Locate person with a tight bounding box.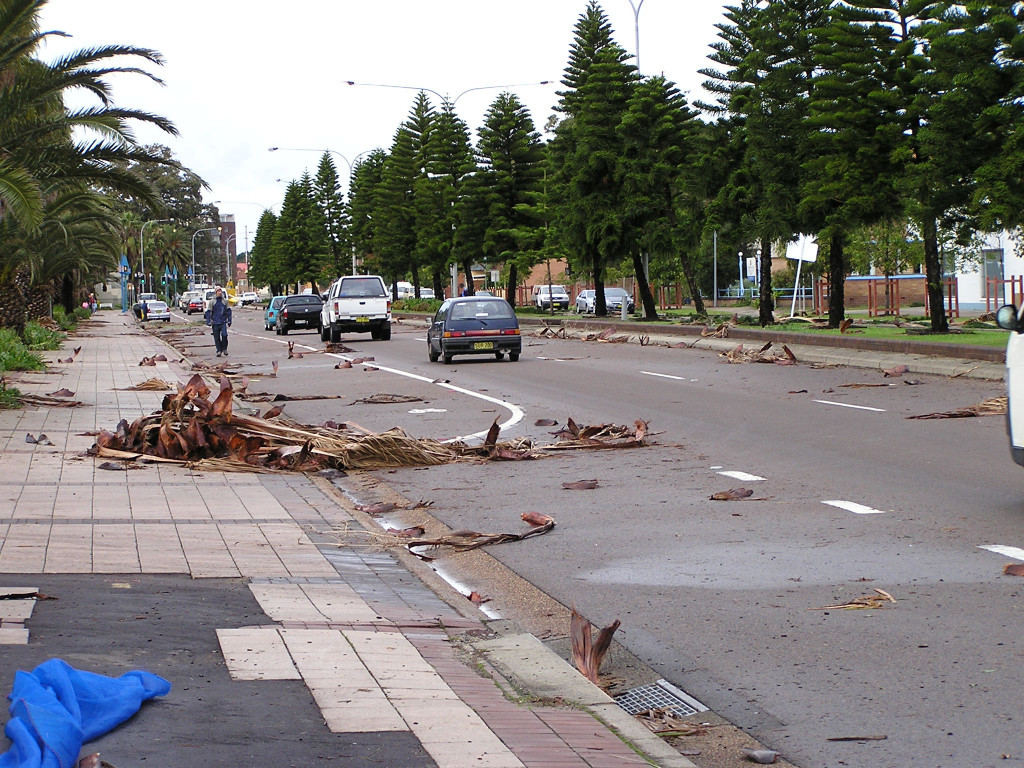
<region>200, 290, 234, 360</region>.
